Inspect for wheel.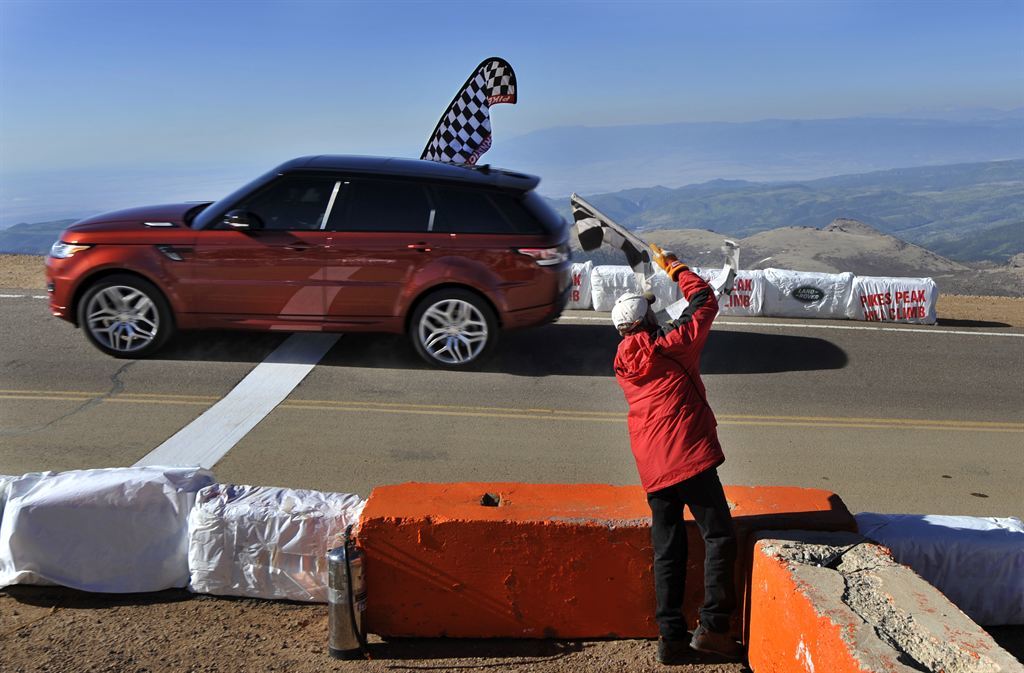
Inspection: x1=402, y1=284, x2=509, y2=369.
